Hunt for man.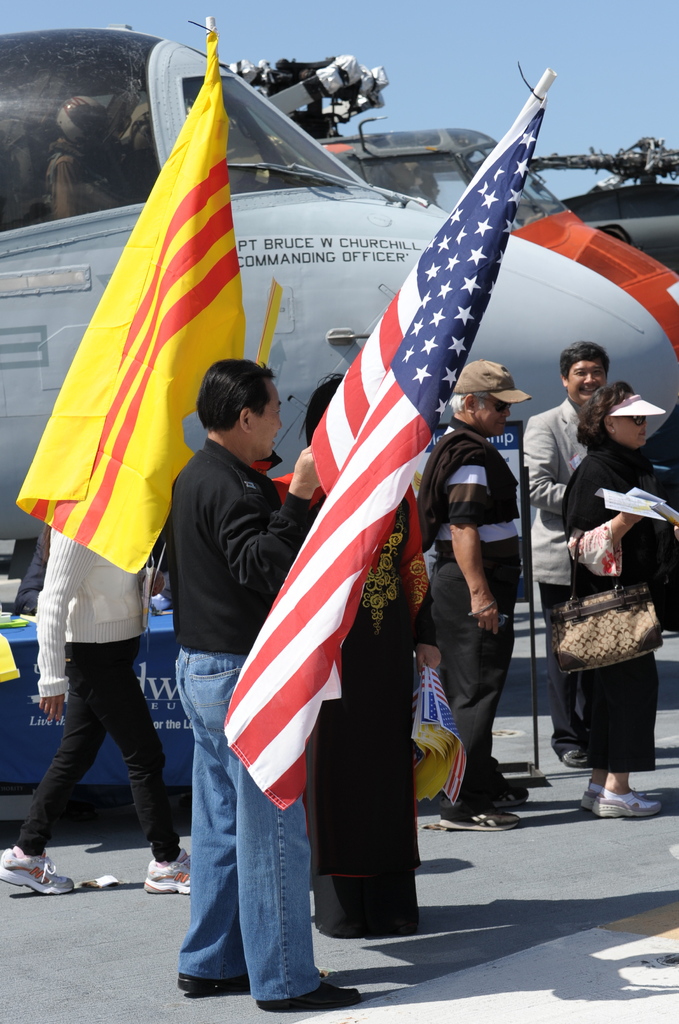
Hunted down at 168 346 352 979.
